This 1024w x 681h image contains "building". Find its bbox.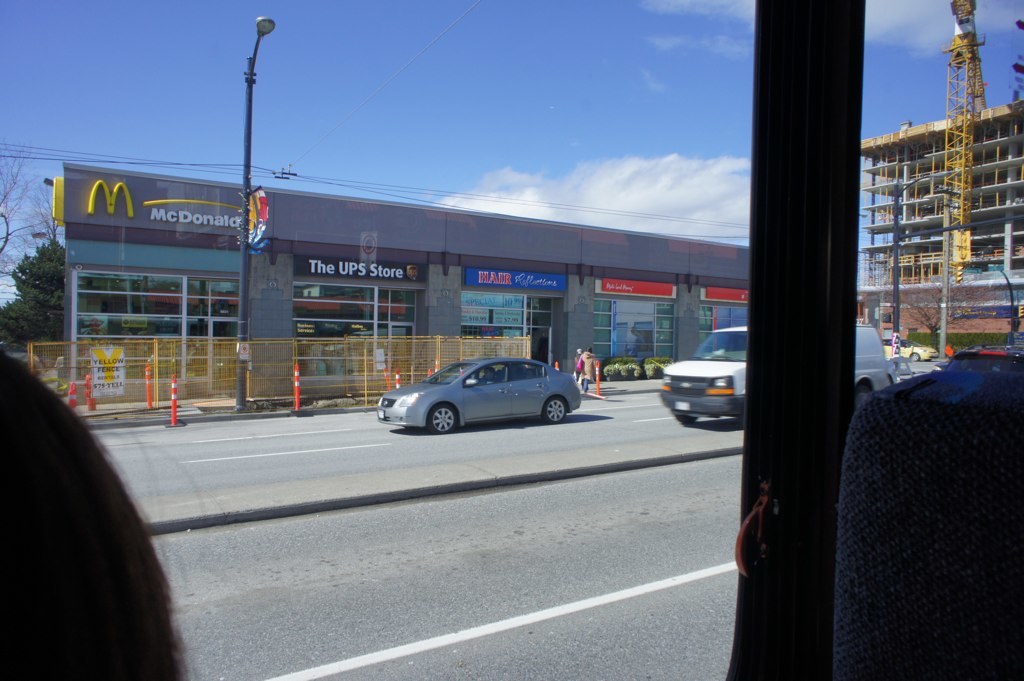
53/166/748/399.
